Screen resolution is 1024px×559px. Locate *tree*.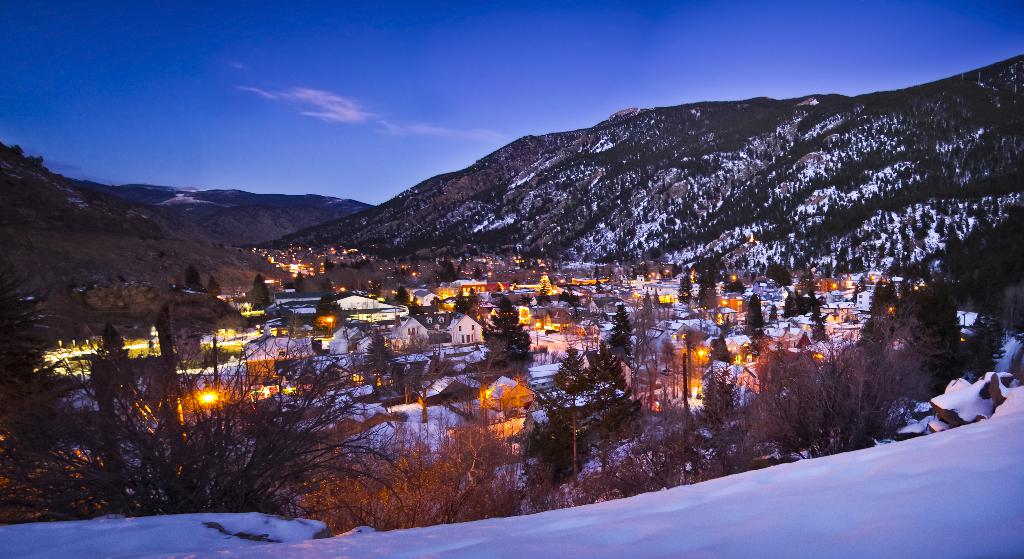
[460, 338, 518, 402].
